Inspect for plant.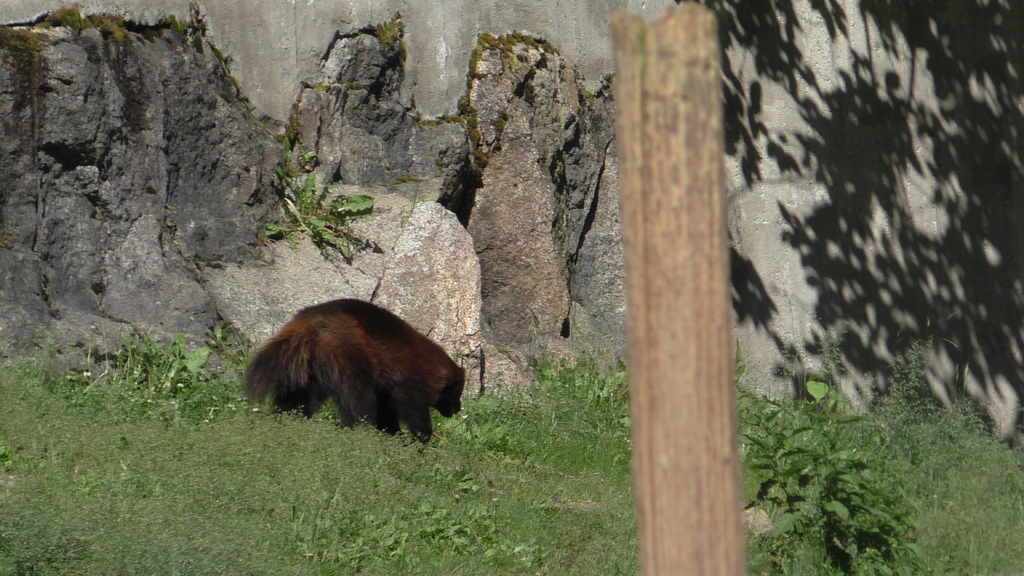
Inspection: detection(717, 49, 1023, 460).
